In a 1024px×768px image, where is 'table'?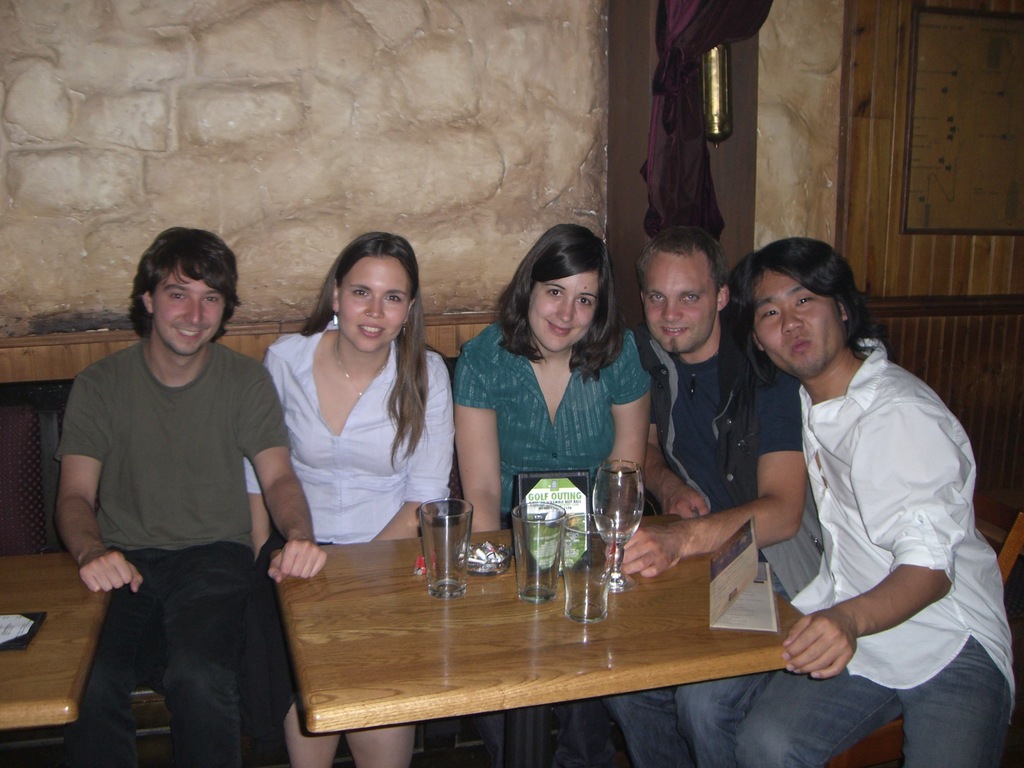
0/550/112/767.
